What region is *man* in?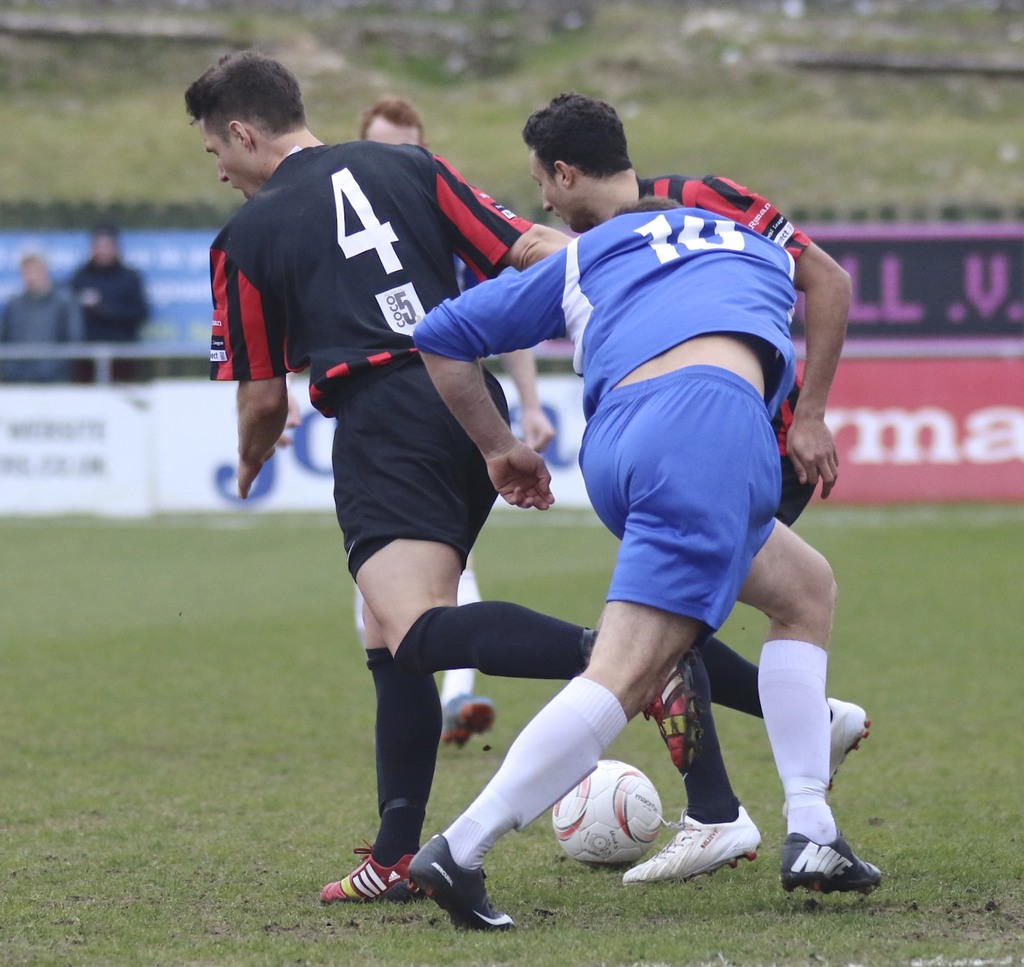
bbox(525, 92, 869, 881).
